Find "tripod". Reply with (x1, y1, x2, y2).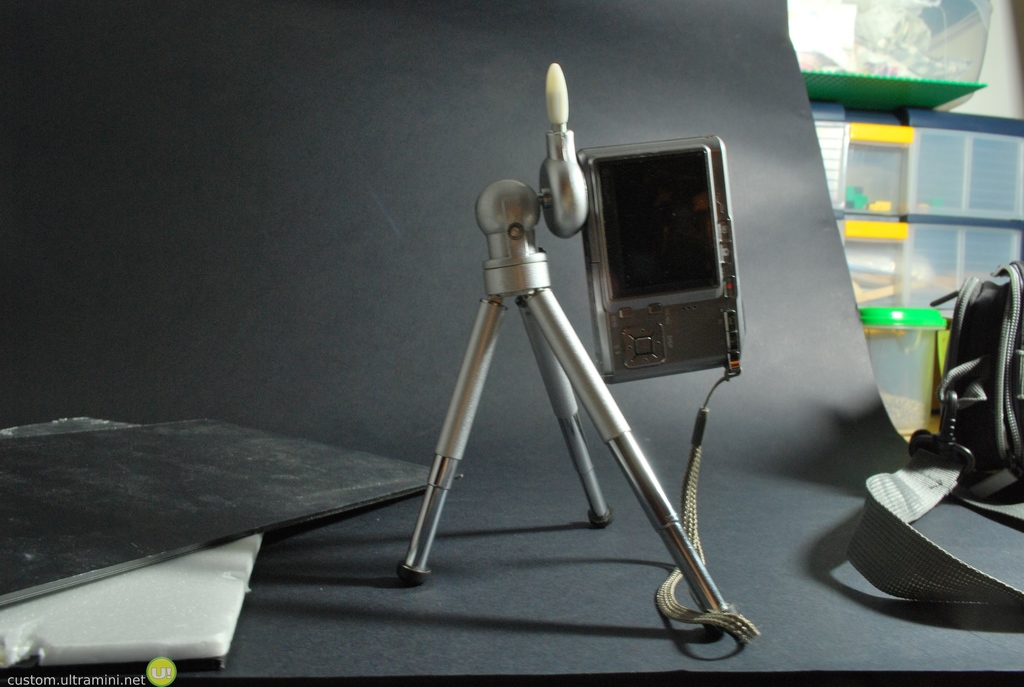
(396, 180, 740, 632).
